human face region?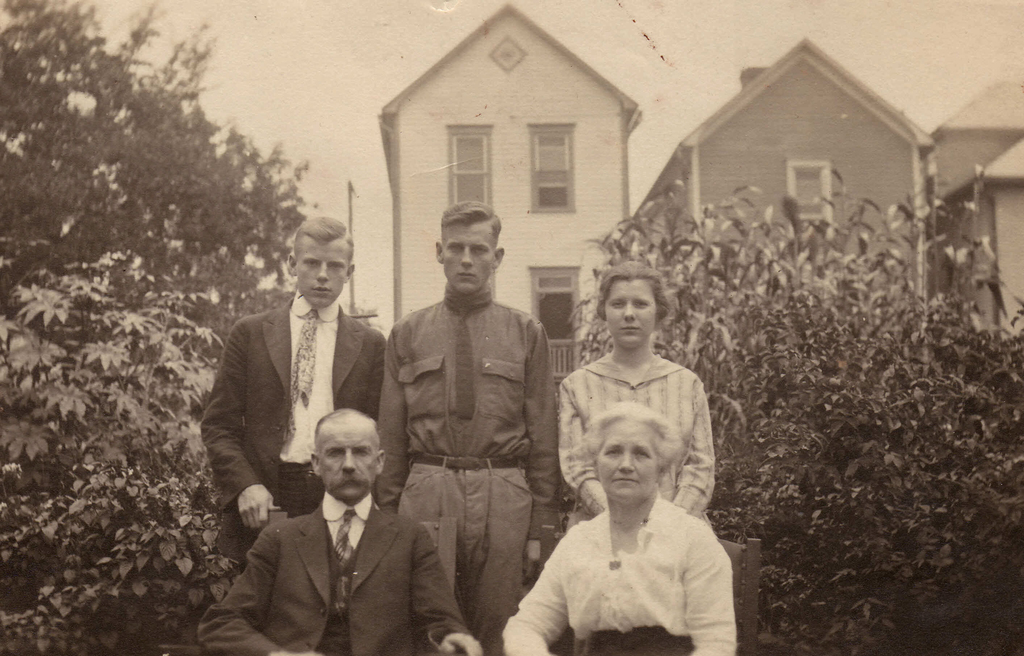
(439,220,494,296)
